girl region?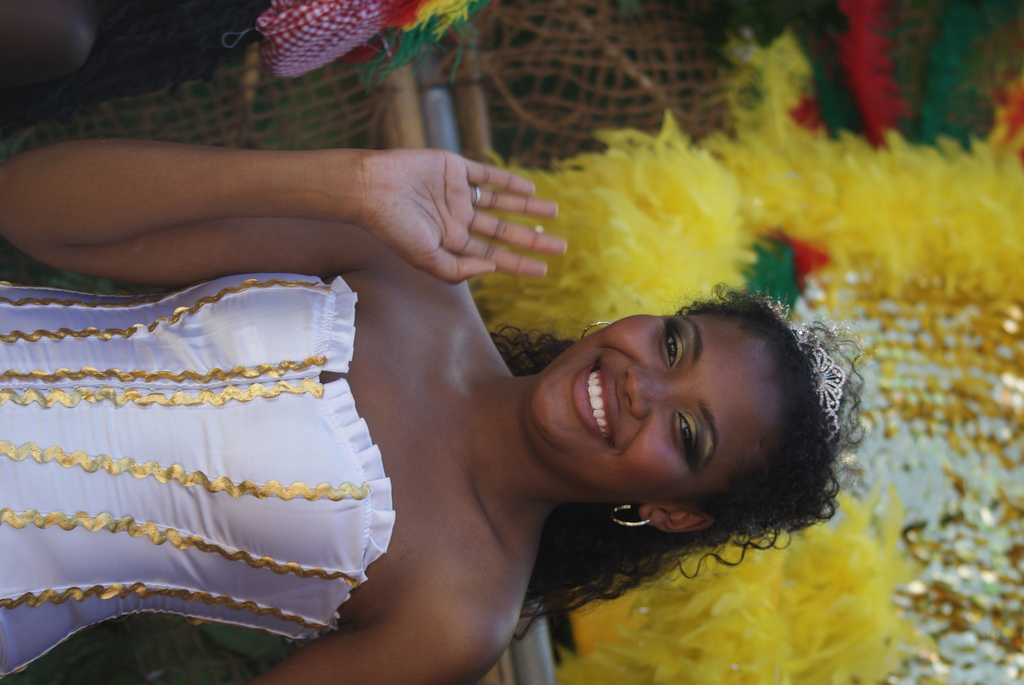
crop(0, 139, 866, 684)
